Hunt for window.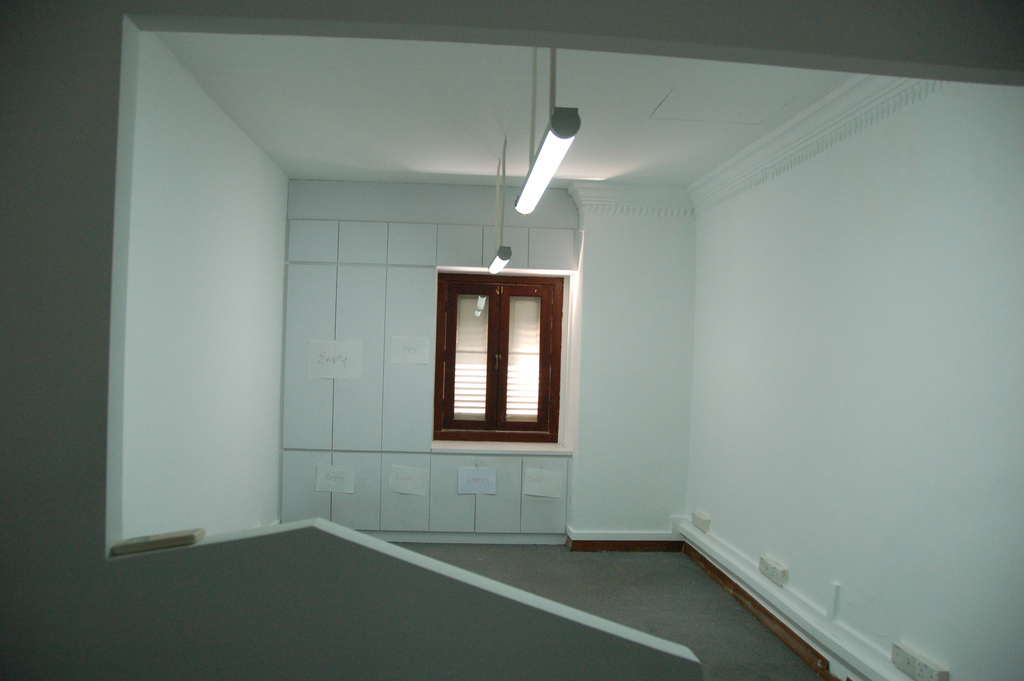
Hunted down at 428, 260, 561, 443.
